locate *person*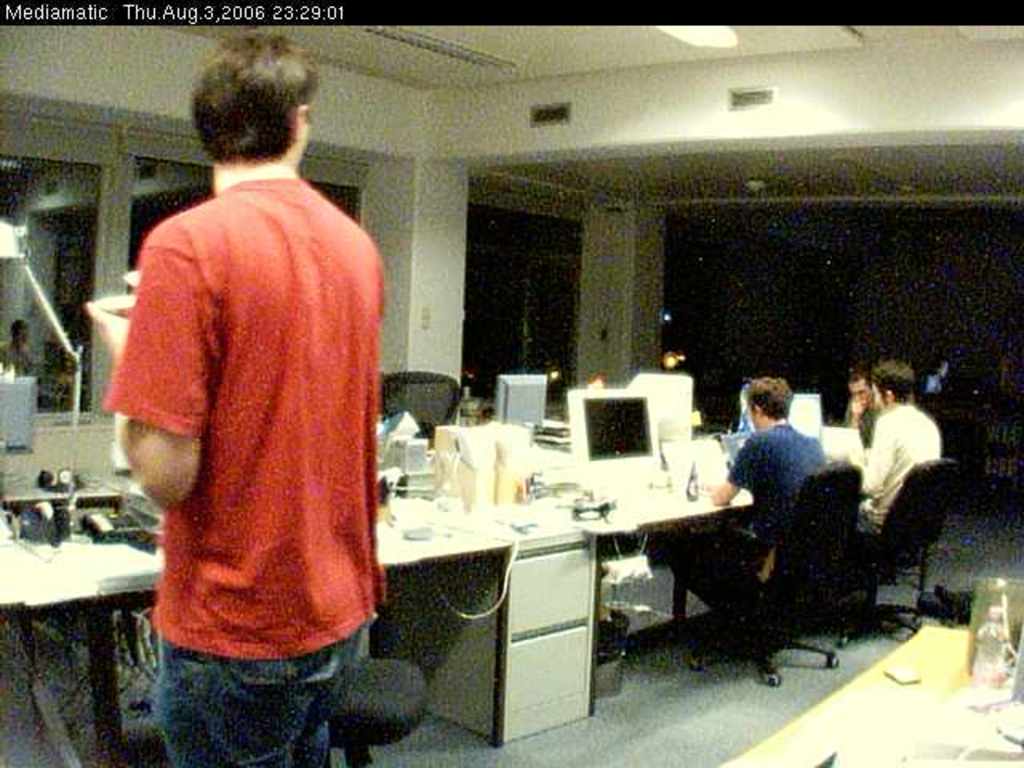
{"x1": 846, "y1": 355, "x2": 942, "y2": 542}
